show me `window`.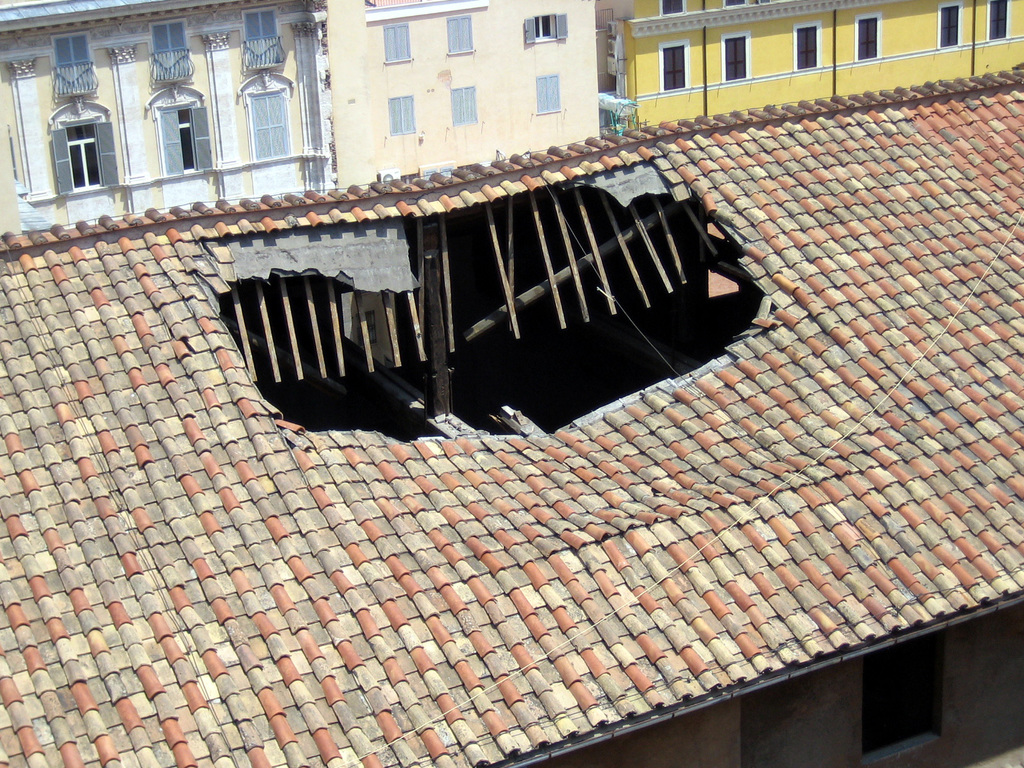
`window` is here: x1=49, y1=118, x2=122, y2=197.
